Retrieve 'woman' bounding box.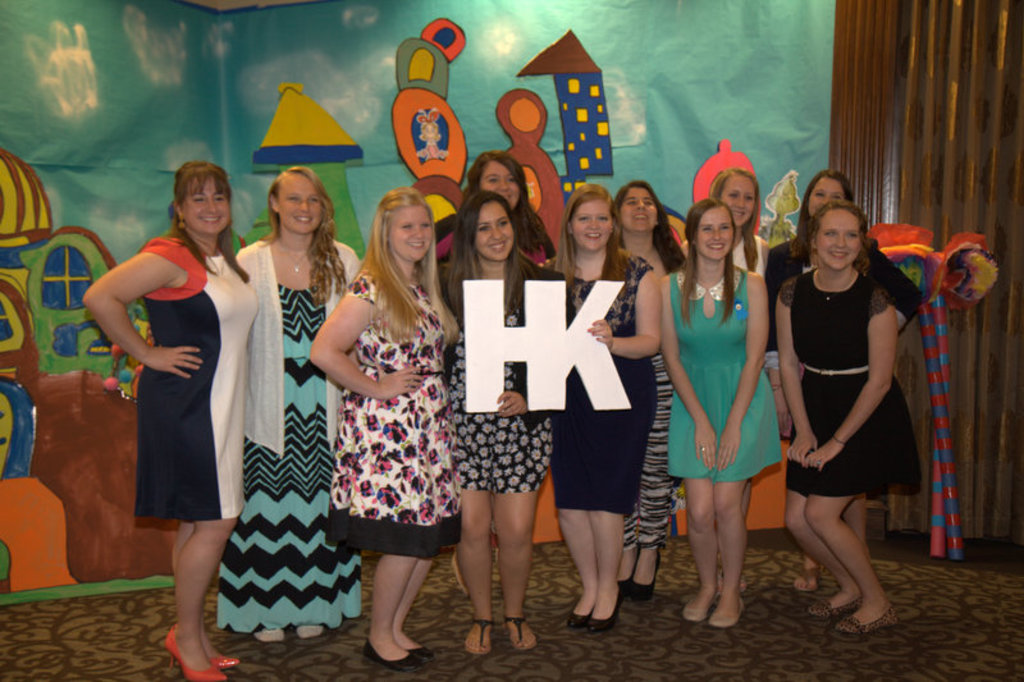
Bounding box: x1=439 y1=184 x2=558 y2=663.
